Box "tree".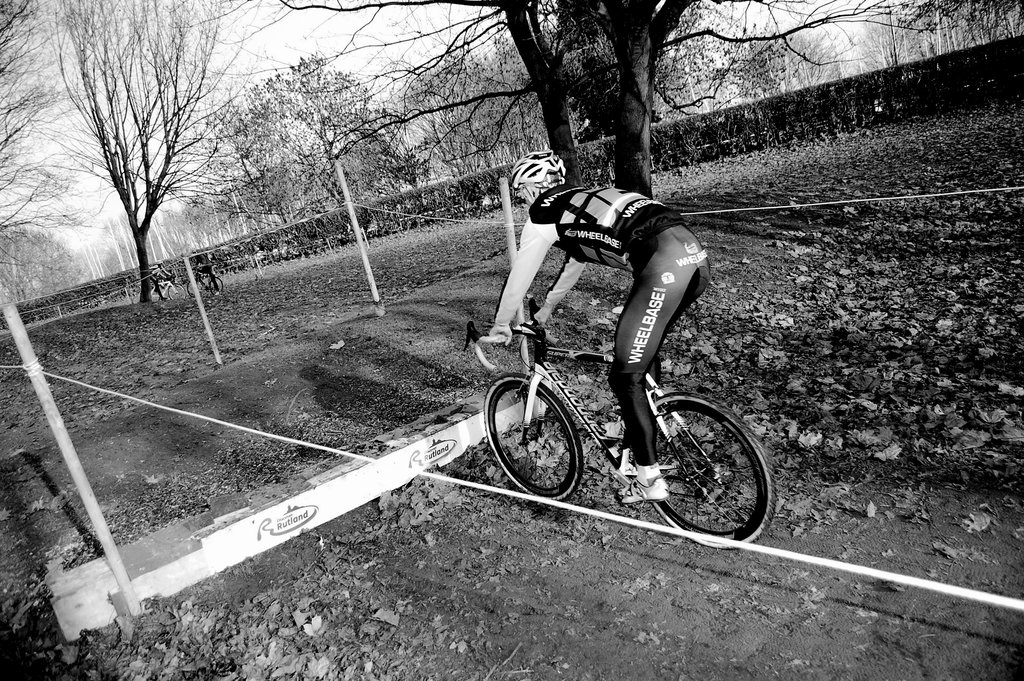
BBox(58, 31, 236, 311).
